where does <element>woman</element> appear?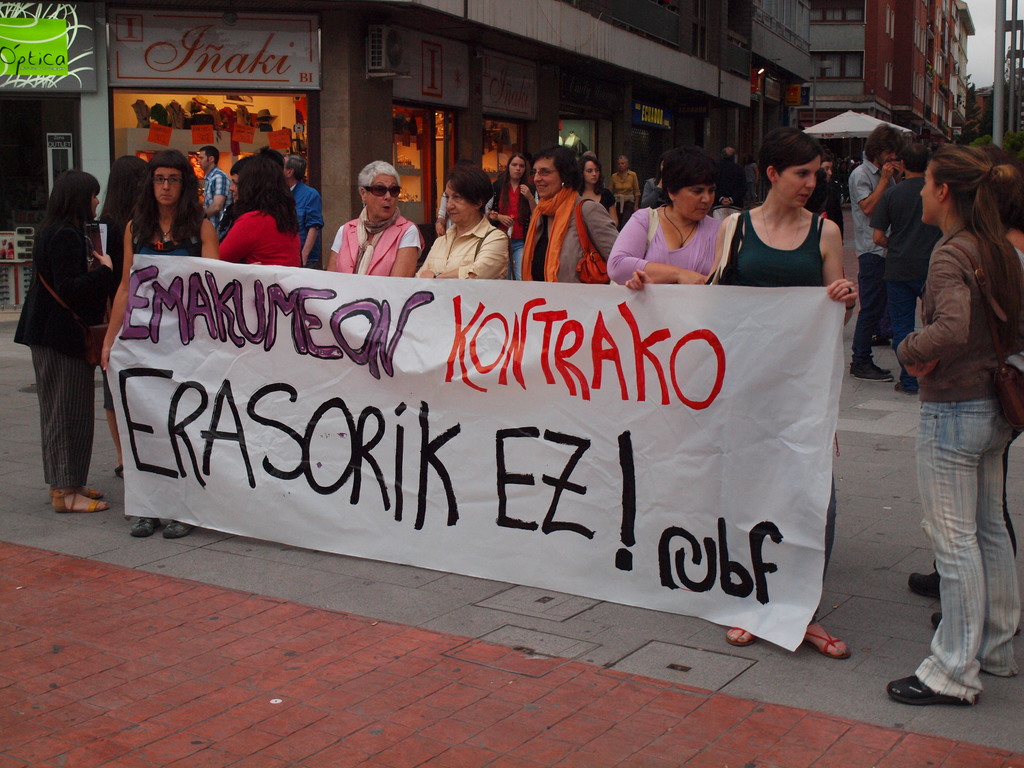
Appears at pyautogui.locateOnScreen(217, 159, 301, 266).
